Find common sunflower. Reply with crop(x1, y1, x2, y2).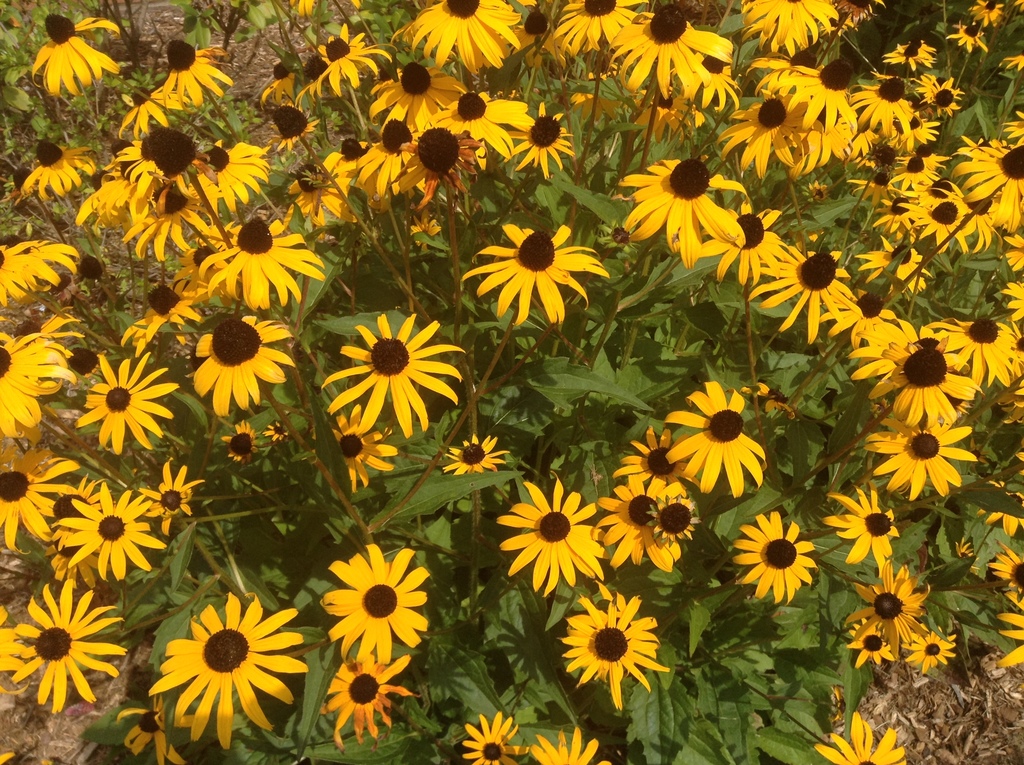
crop(195, 205, 321, 311).
